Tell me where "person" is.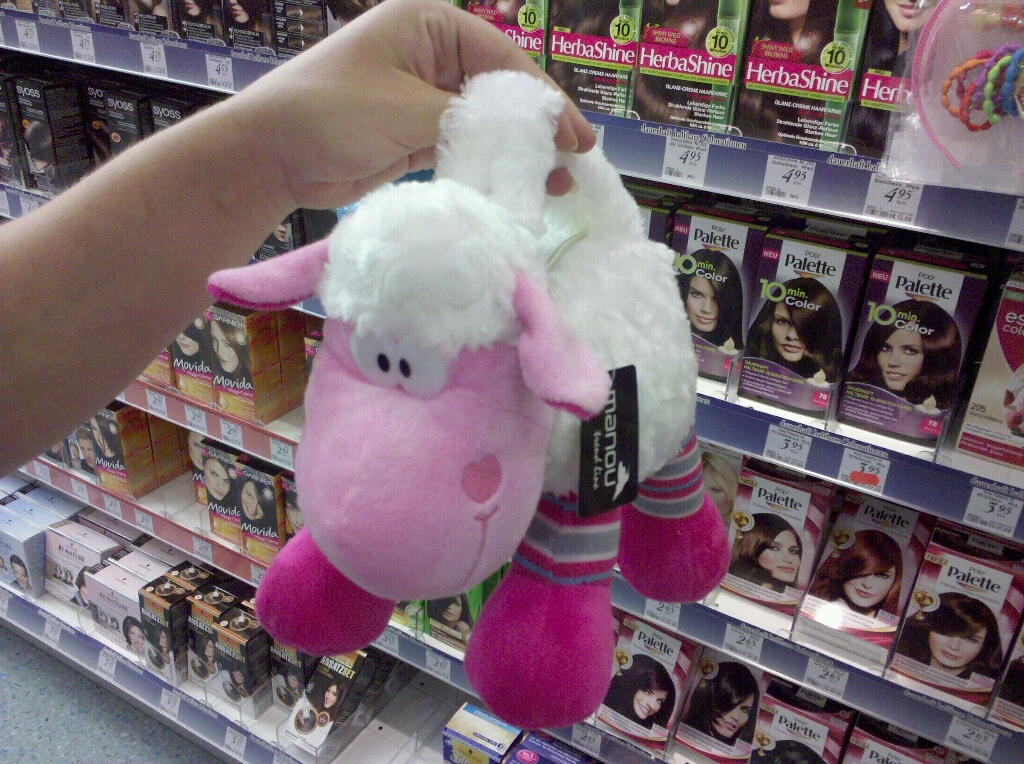
"person" is at box(603, 657, 677, 730).
